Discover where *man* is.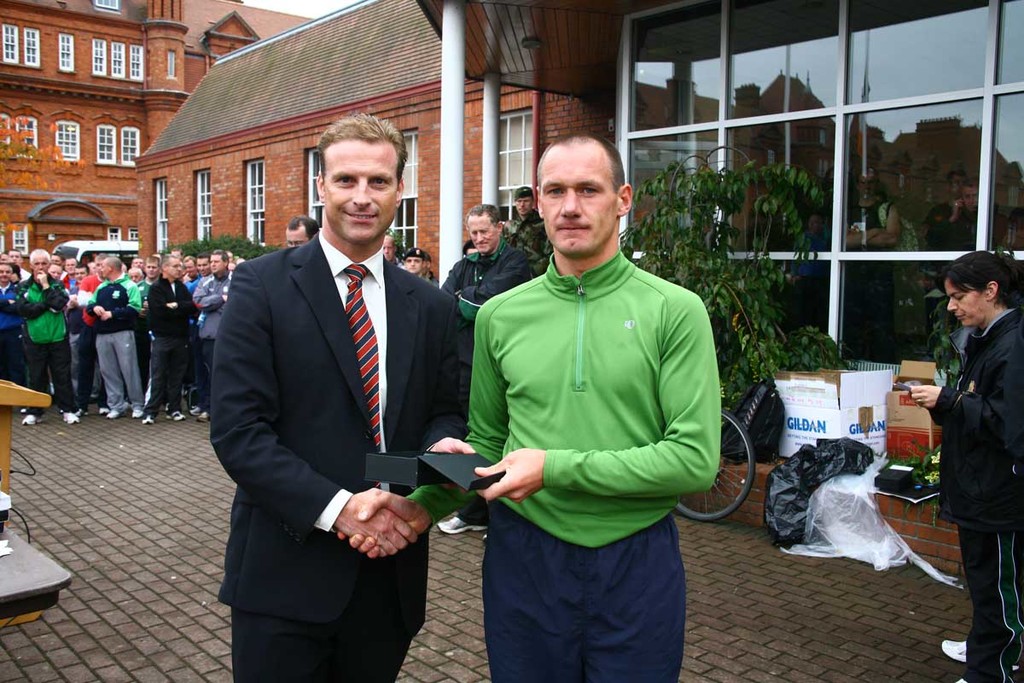
Discovered at 199, 132, 451, 654.
